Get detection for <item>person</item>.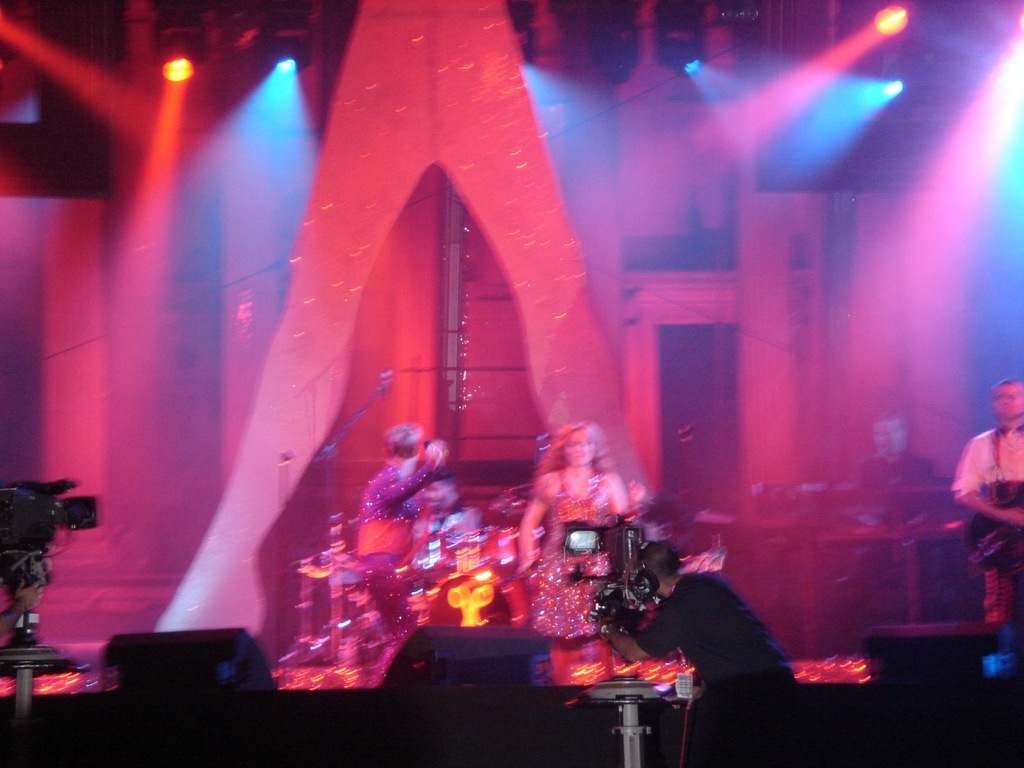
Detection: crop(858, 404, 940, 609).
